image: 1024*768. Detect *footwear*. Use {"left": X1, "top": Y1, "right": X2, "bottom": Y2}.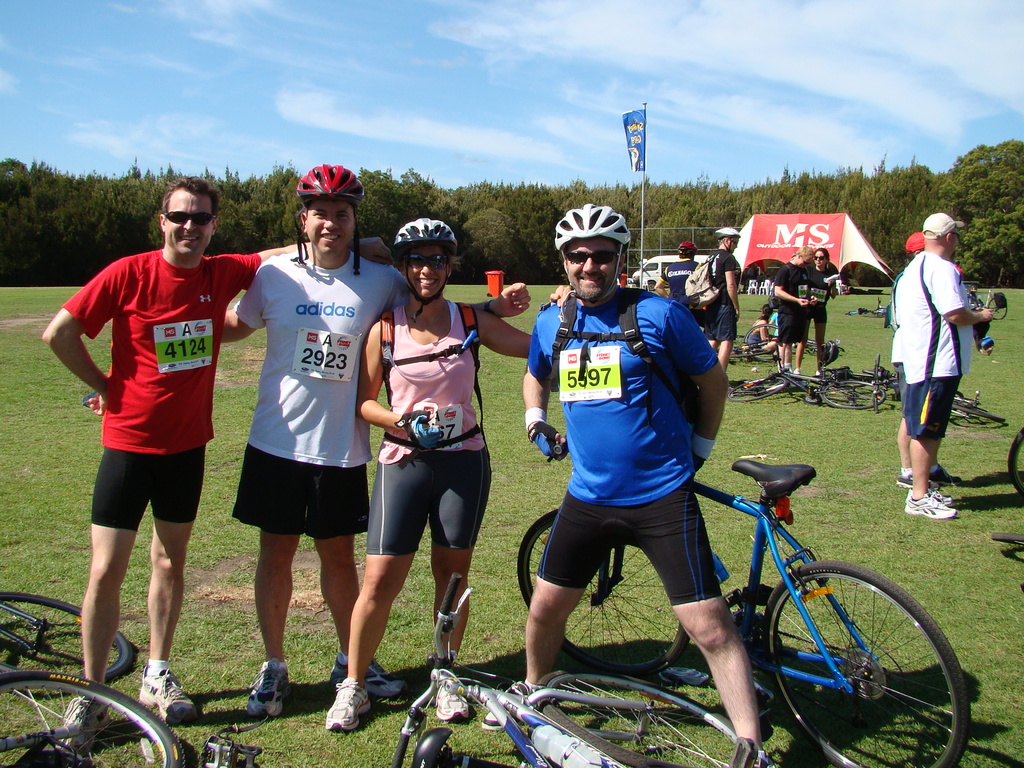
{"left": 753, "top": 757, "right": 768, "bottom": 767}.
